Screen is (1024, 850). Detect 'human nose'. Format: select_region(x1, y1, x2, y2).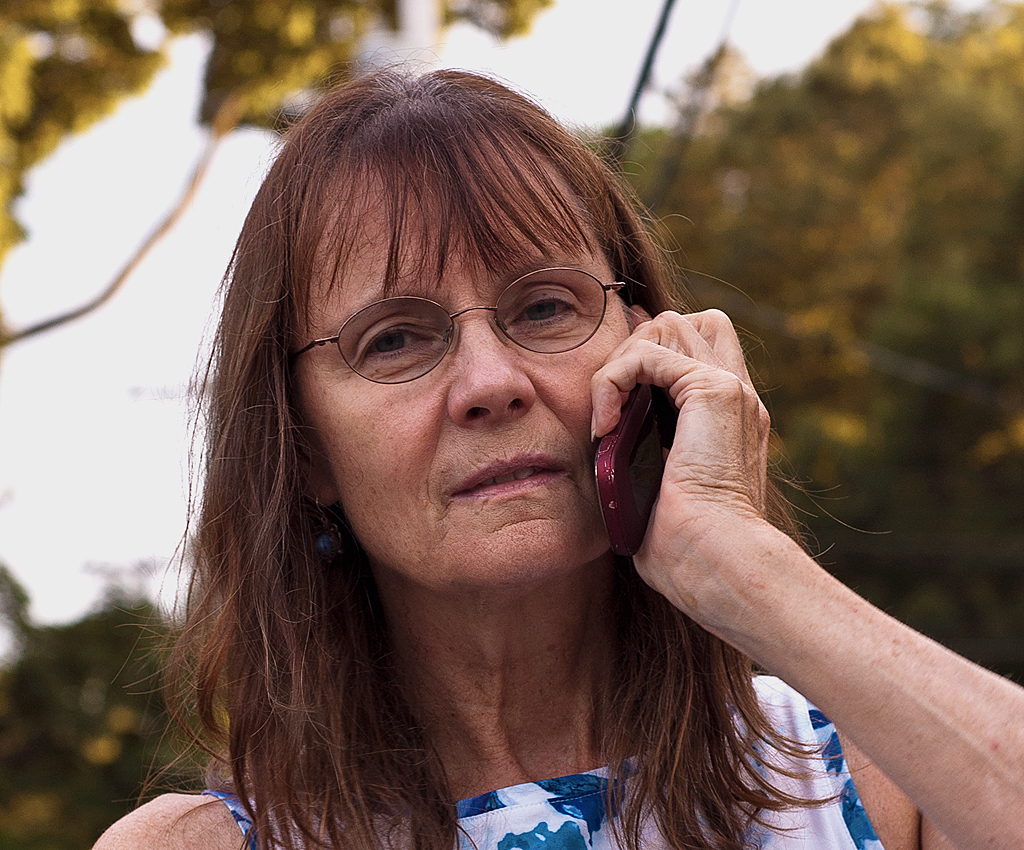
select_region(446, 309, 538, 429).
